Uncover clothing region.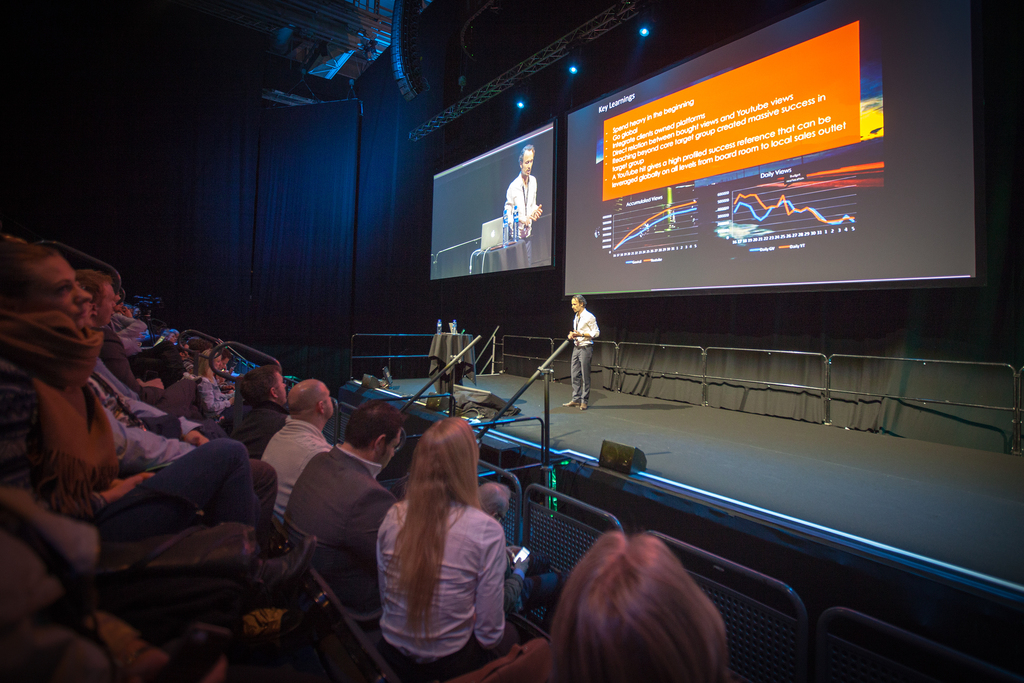
Uncovered: box=[0, 310, 280, 539].
